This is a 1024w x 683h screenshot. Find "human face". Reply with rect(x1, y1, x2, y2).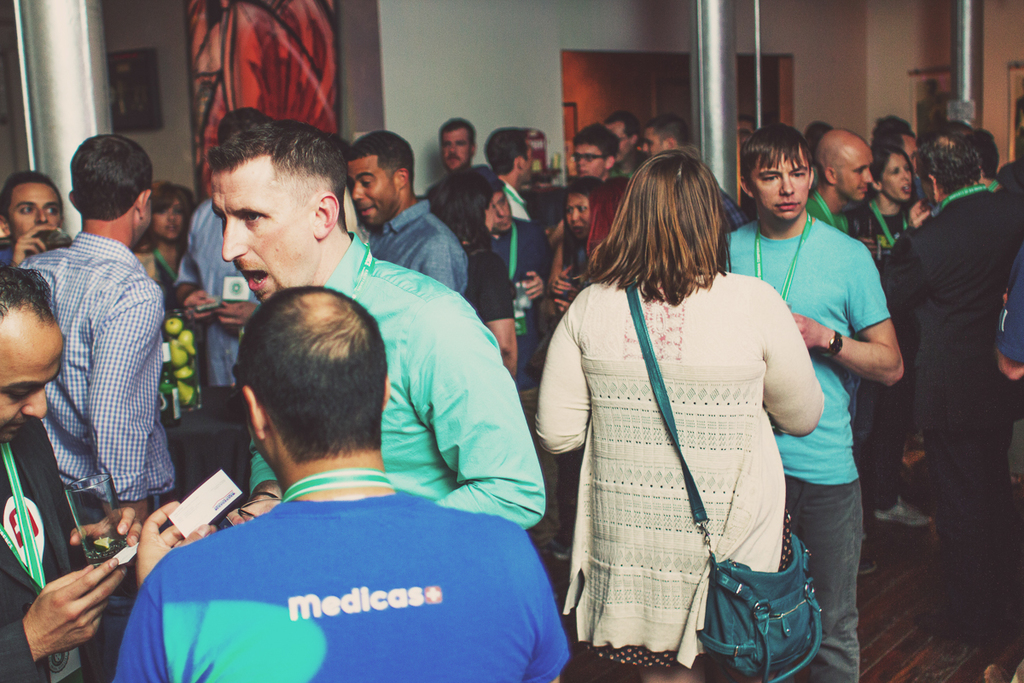
rect(0, 336, 64, 441).
